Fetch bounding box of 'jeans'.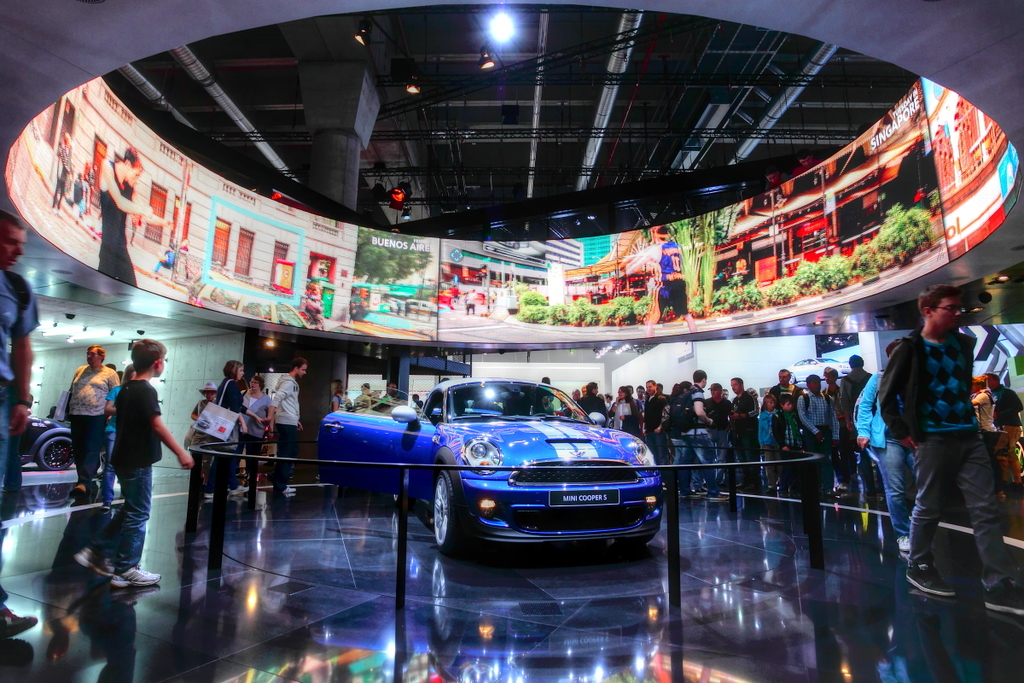
Bbox: Rect(87, 457, 157, 575).
